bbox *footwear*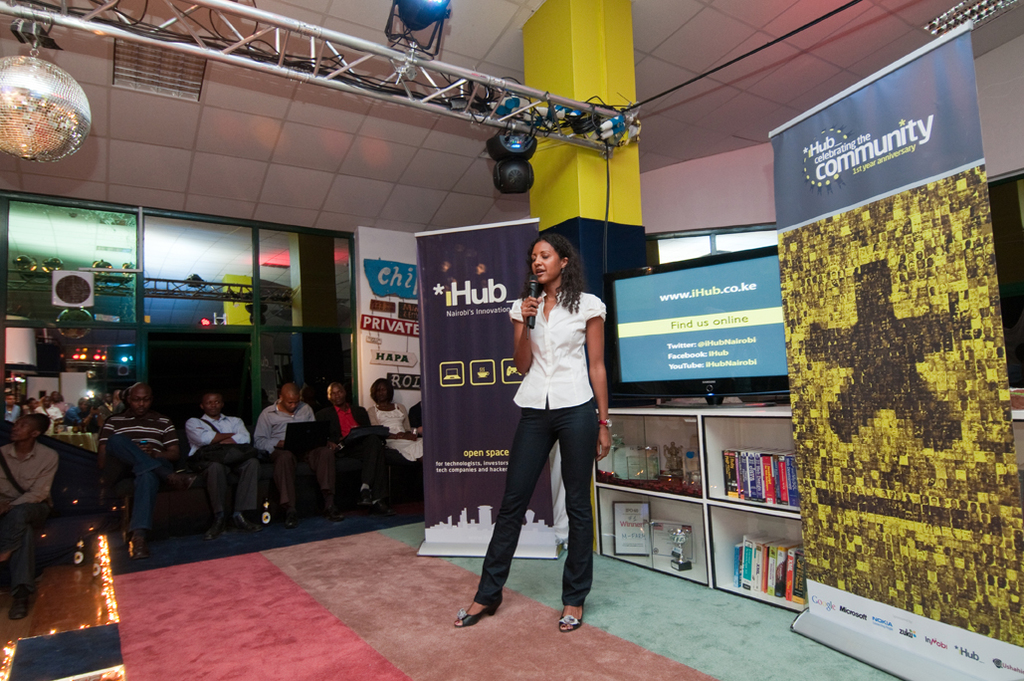
bbox(287, 515, 298, 526)
